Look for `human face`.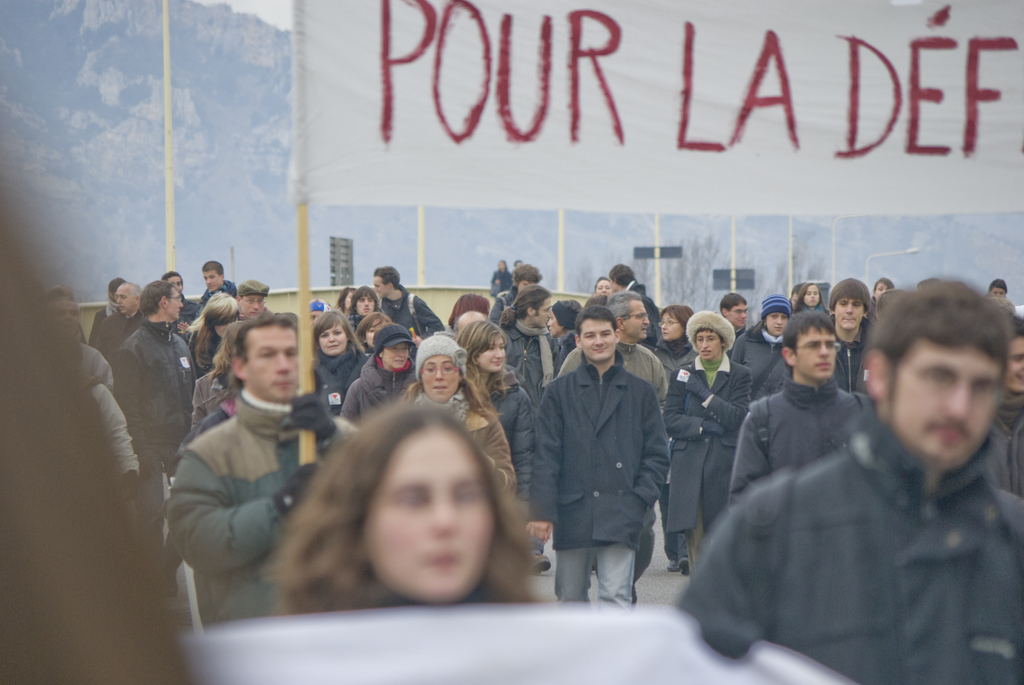
Found: 598,281,612,292.
